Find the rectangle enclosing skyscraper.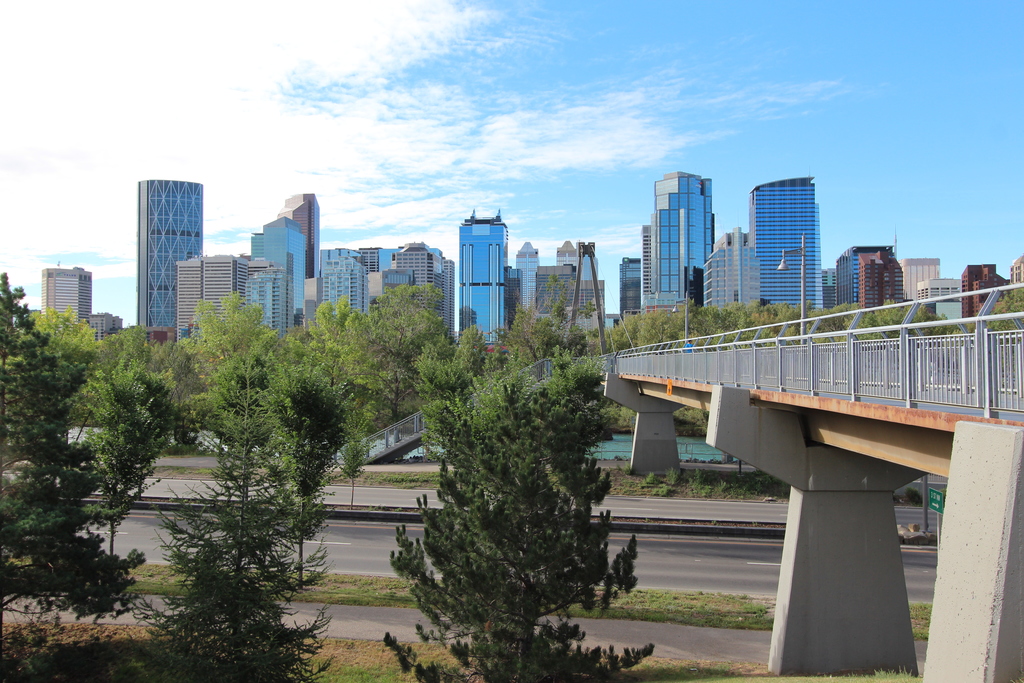
116/166/205/309.
